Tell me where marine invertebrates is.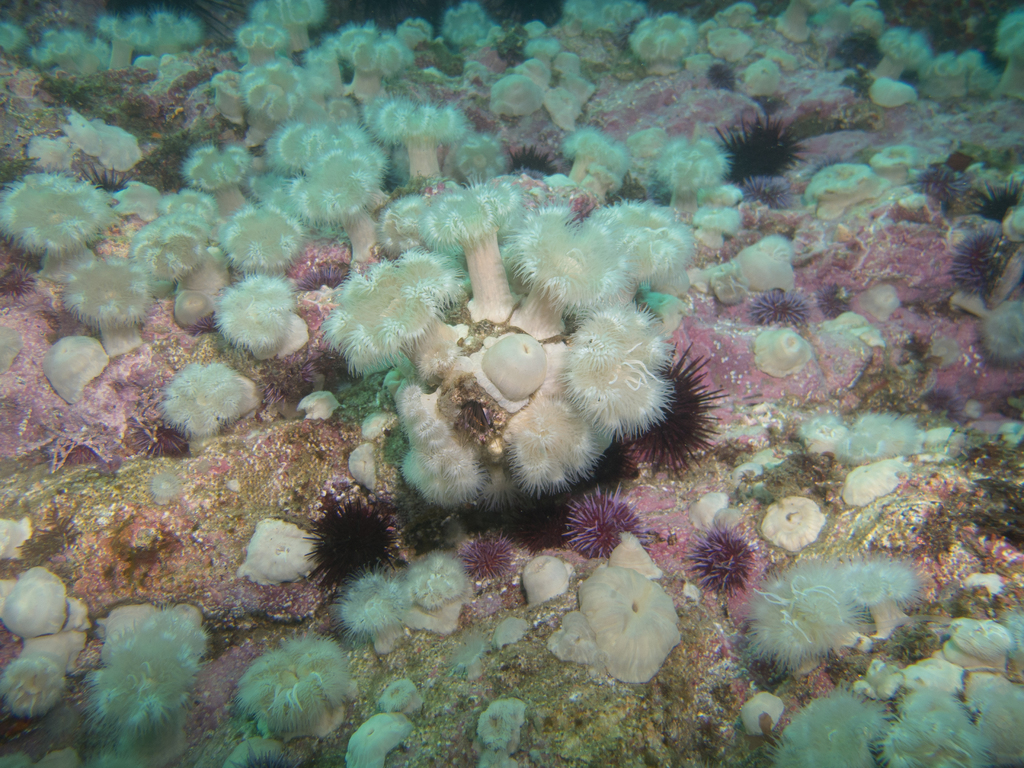
marine invertebrates is at l=657, t=125, r=733, b=212.
